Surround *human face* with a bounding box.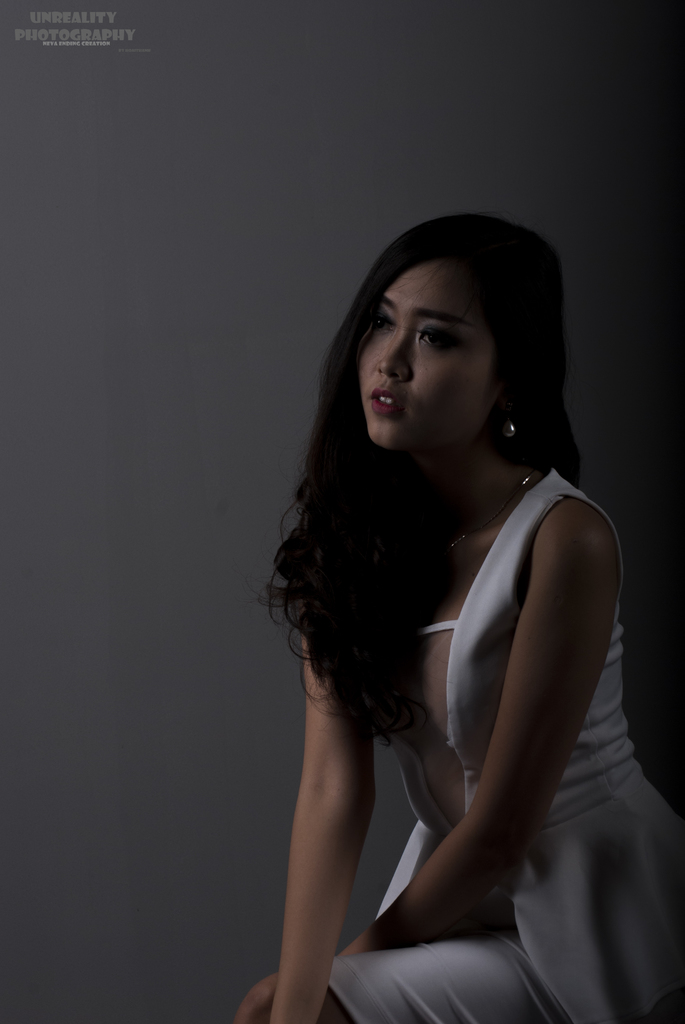
select_region(354, 265, 492, 457).
